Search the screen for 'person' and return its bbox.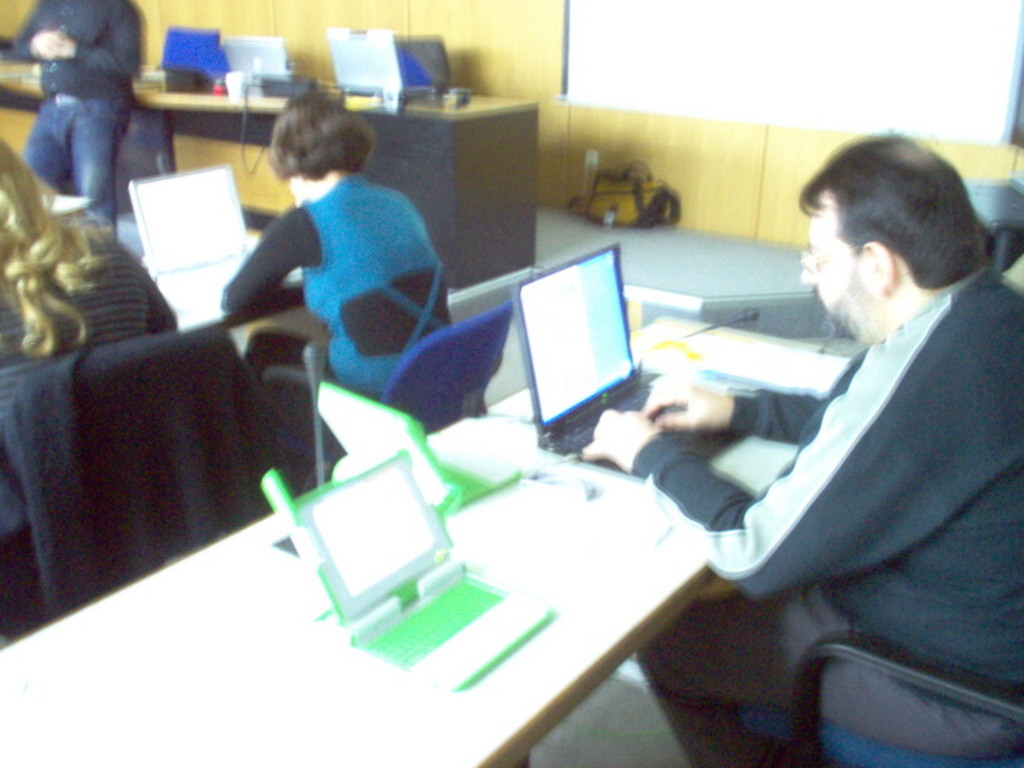
Found: pyautogui.locateOnScreen(12, 0, 146, 230).
